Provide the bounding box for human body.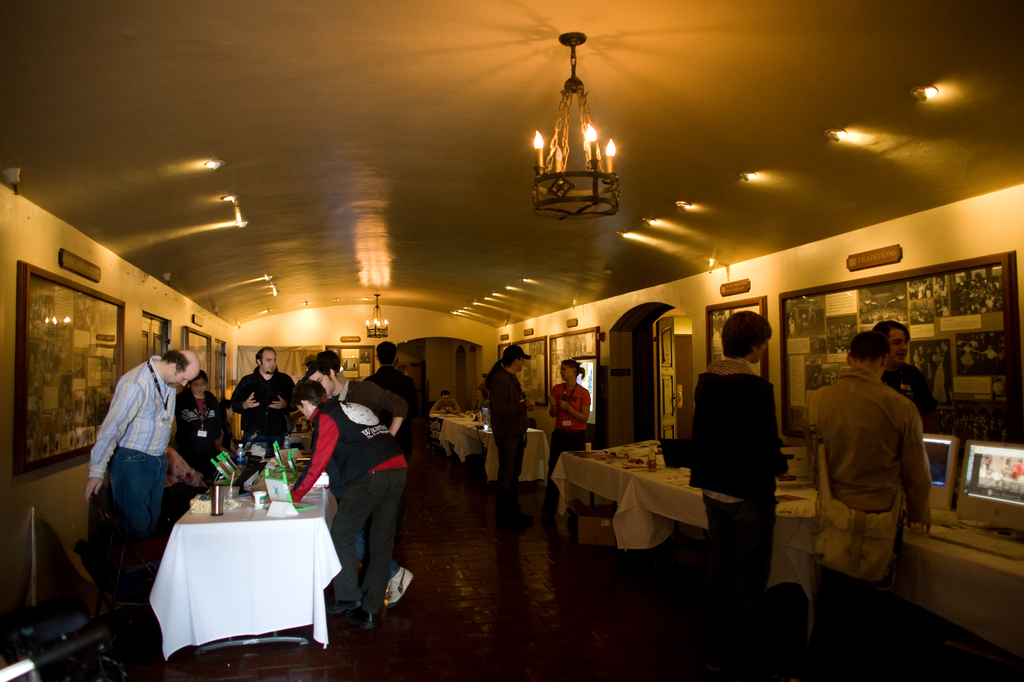
[292,379,406,625].
